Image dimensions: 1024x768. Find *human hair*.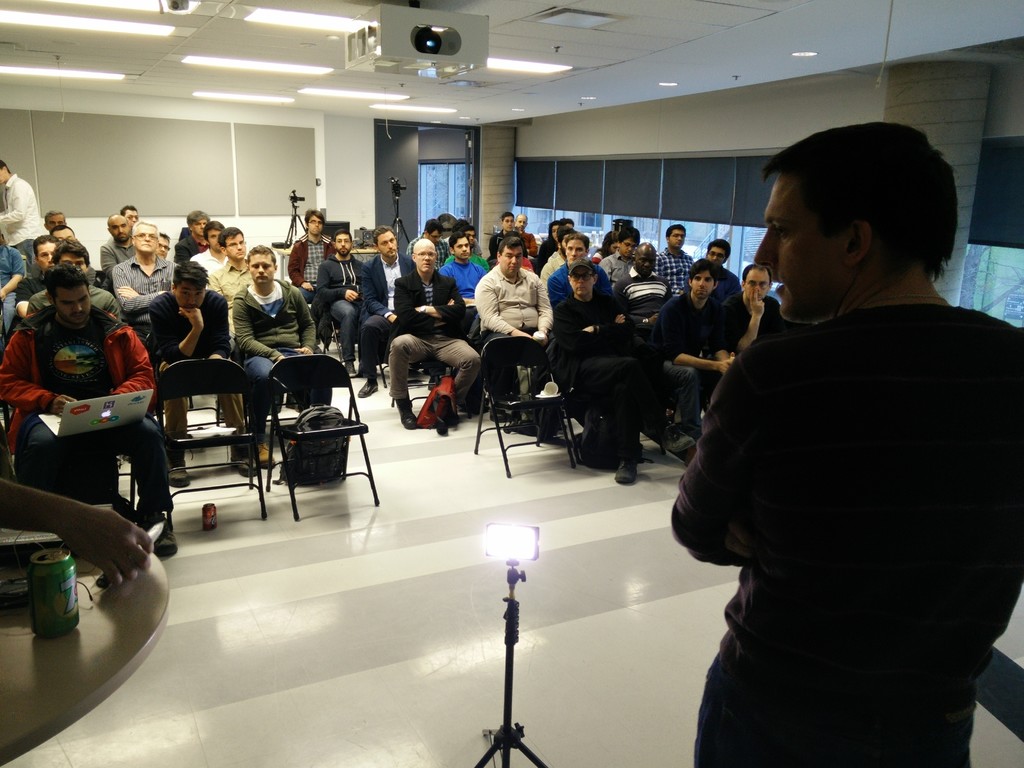
131 220 159 236.
